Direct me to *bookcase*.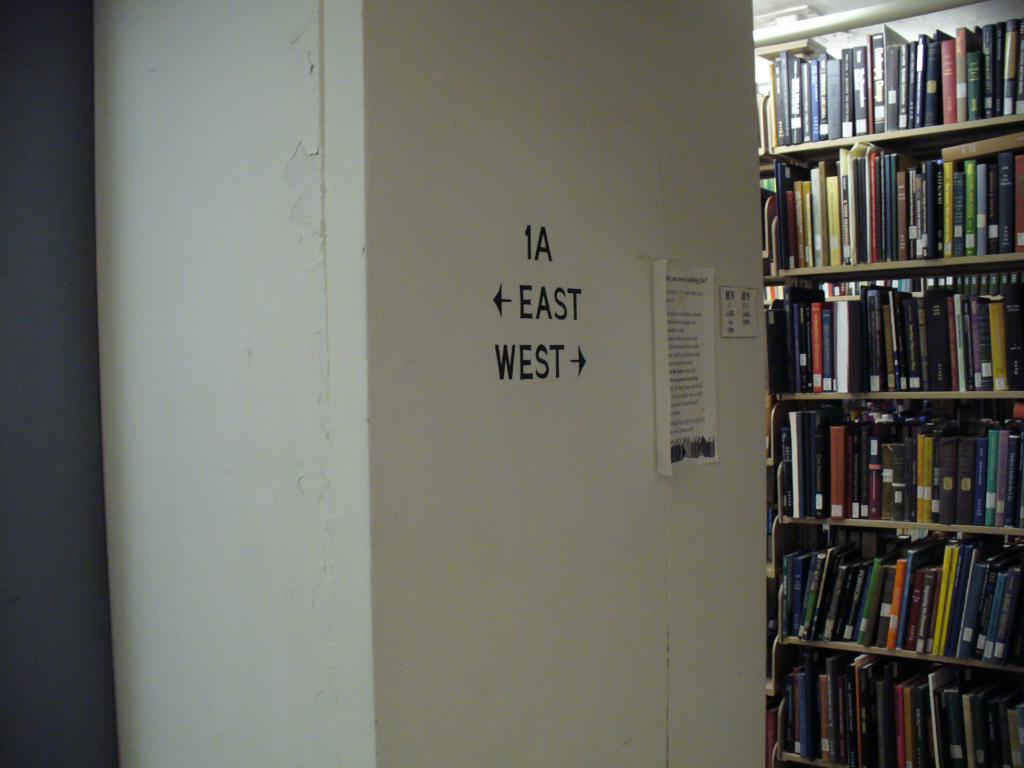
Direction: x1=746, y1=0, x2=1023, y2=767.
